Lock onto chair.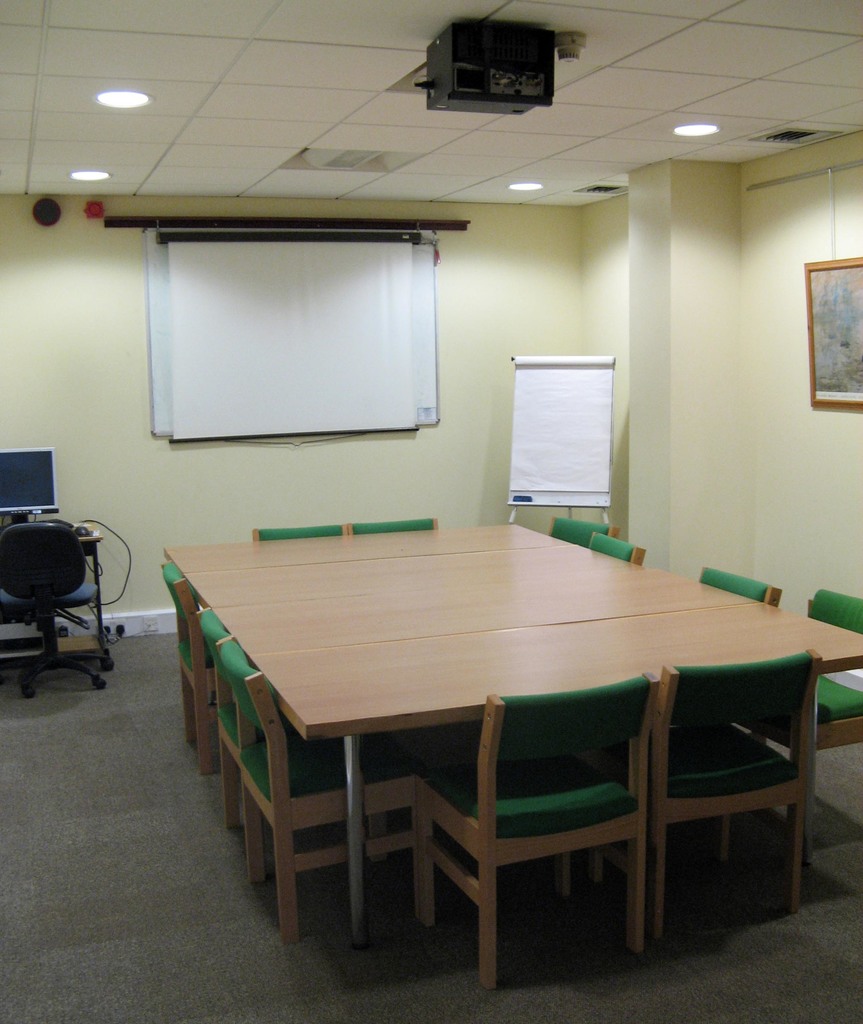
Locked: (x1=235, y1=633, x2=437, y2=942).
